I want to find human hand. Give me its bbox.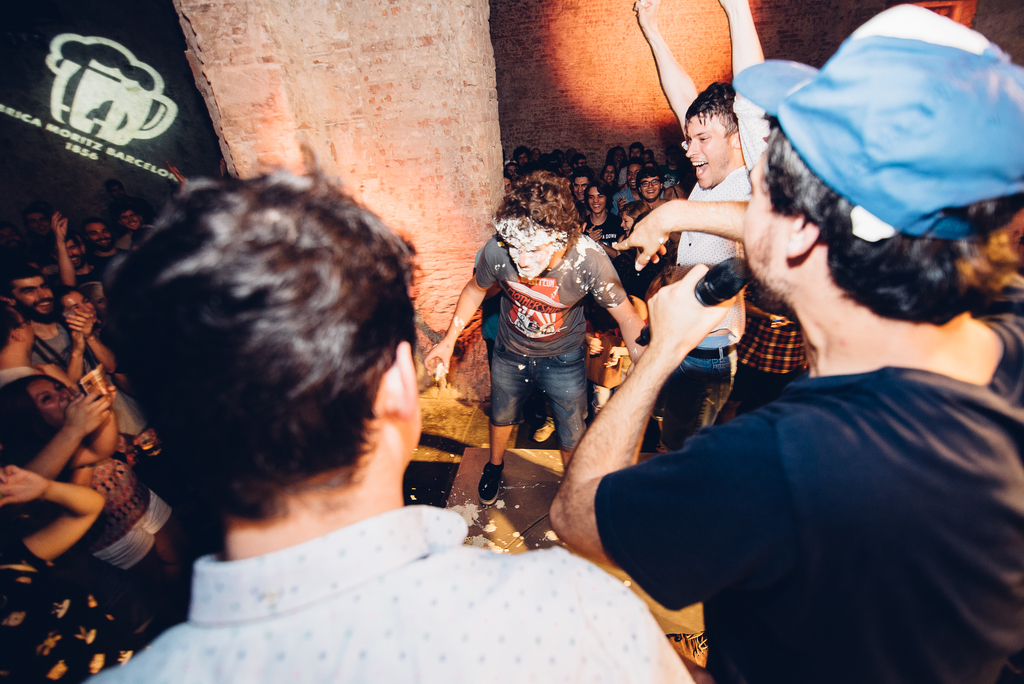
61,305,98,343.
